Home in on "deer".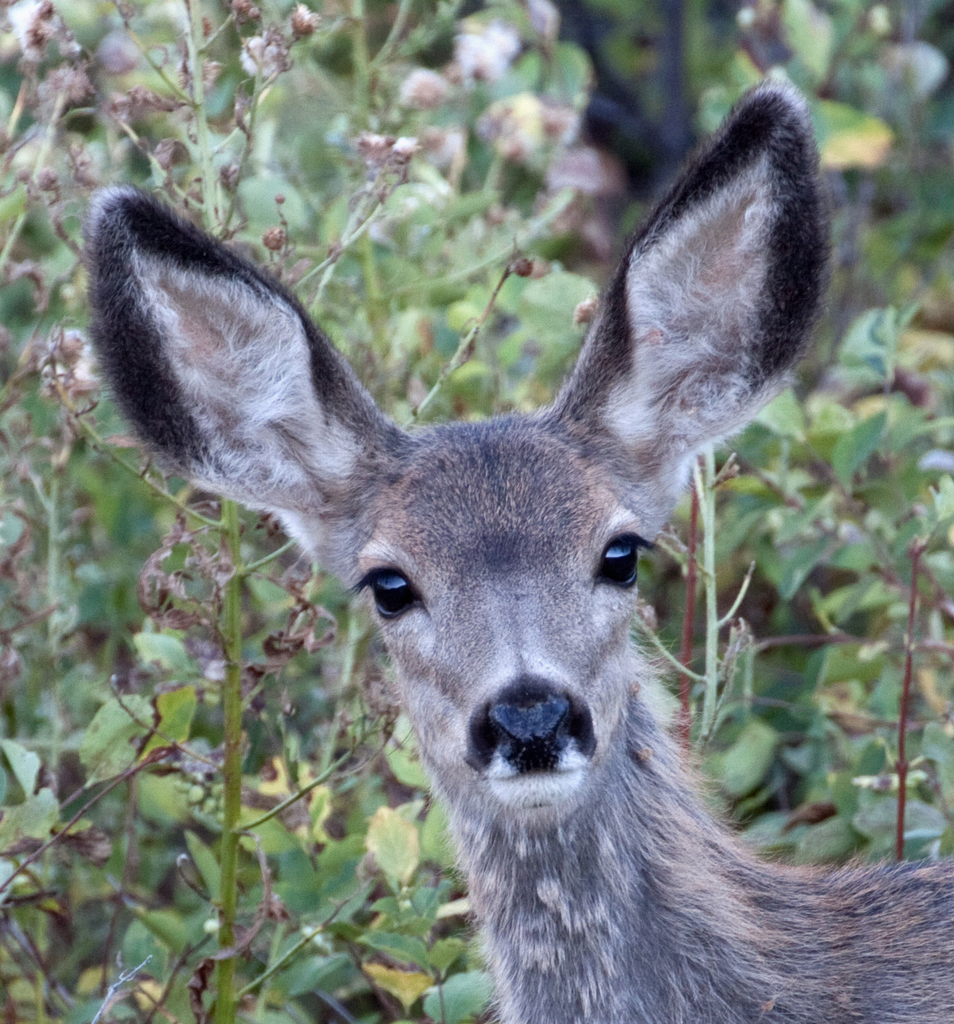
Homed in at x1=93 y1=73 x2=953 y2=1023.
